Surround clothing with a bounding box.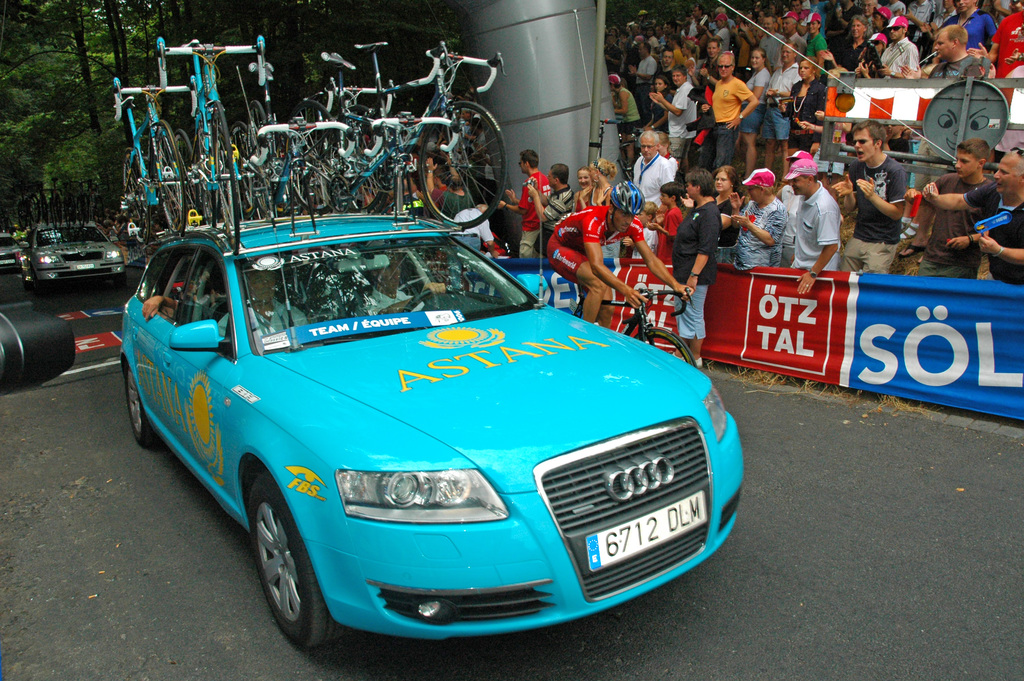
left=877, top=35, right=917, bottom=86.
